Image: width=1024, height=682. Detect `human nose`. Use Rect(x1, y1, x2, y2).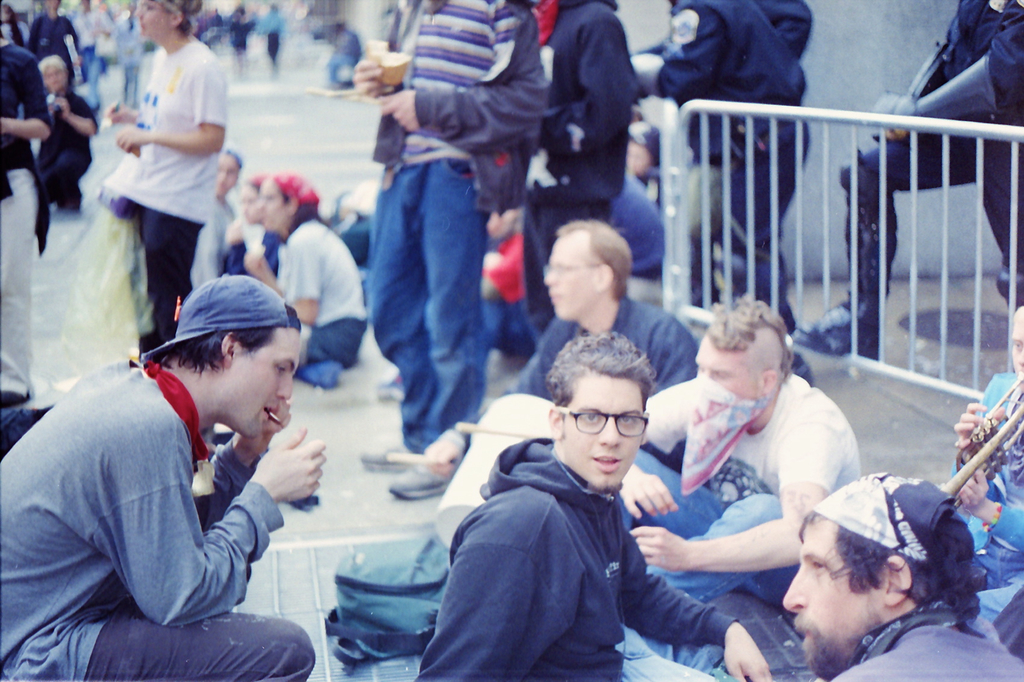
Rect(781, 567, 808, 614).
